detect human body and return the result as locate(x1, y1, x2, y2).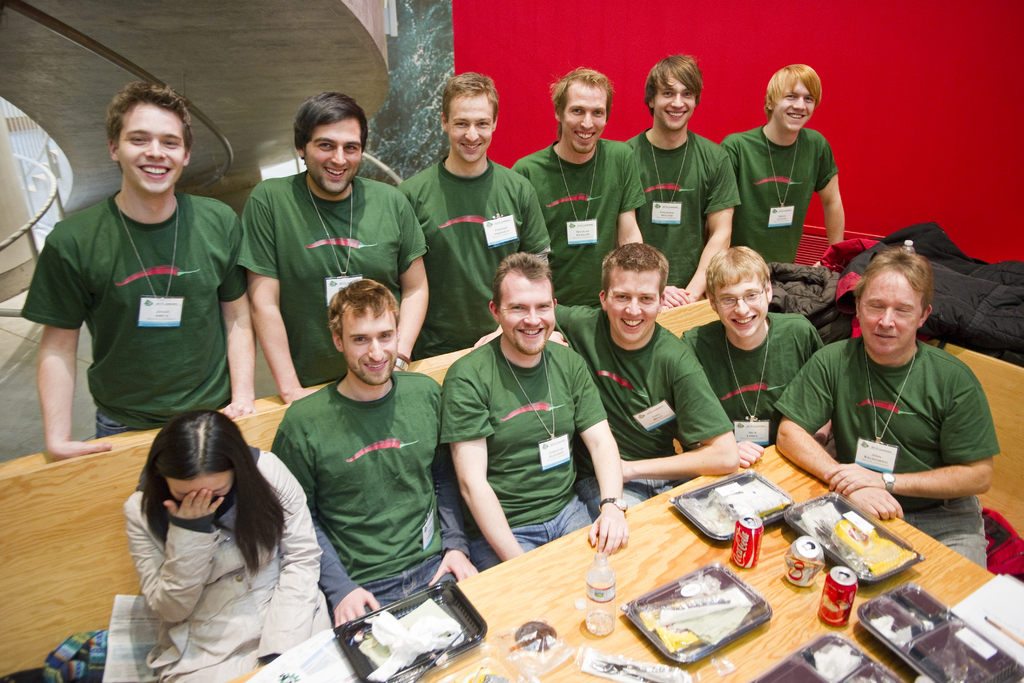
locate(120, 450, 333, 682).
